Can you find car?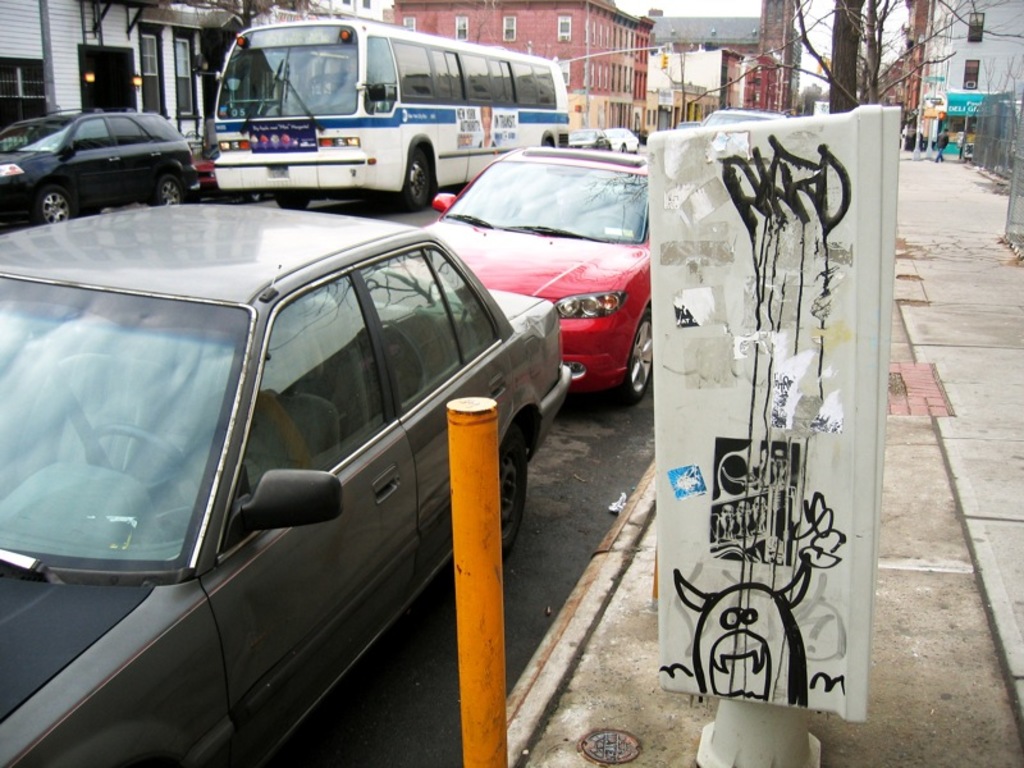
Yes, bounding box: {"left": 609, "top": 127, "right": 639, "bottom": 147}.
